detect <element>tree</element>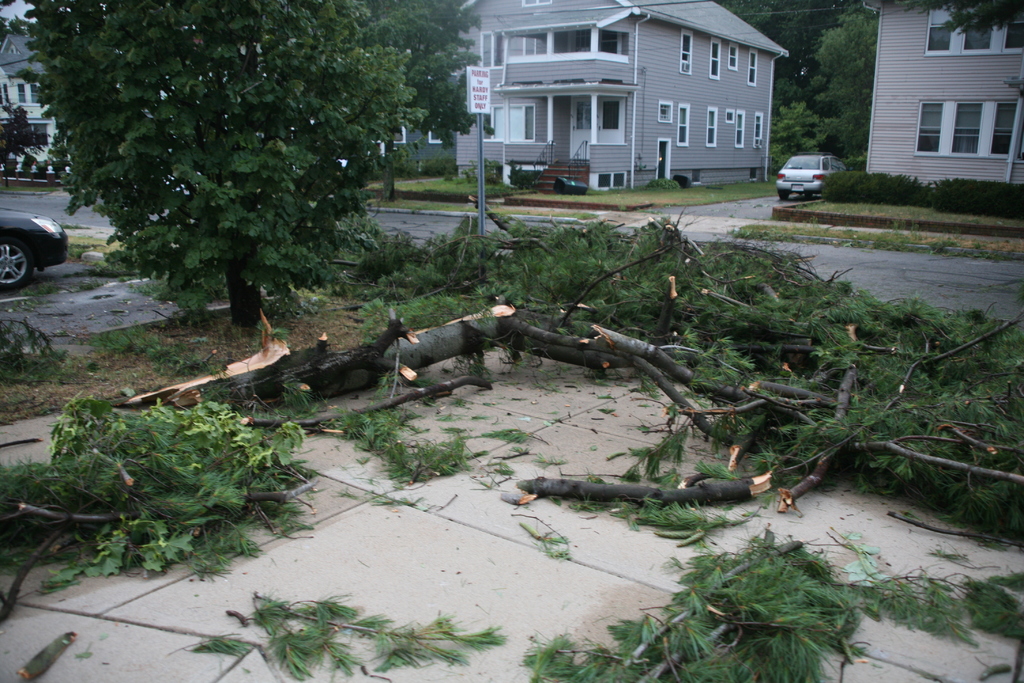
65, 23, 454, 329
